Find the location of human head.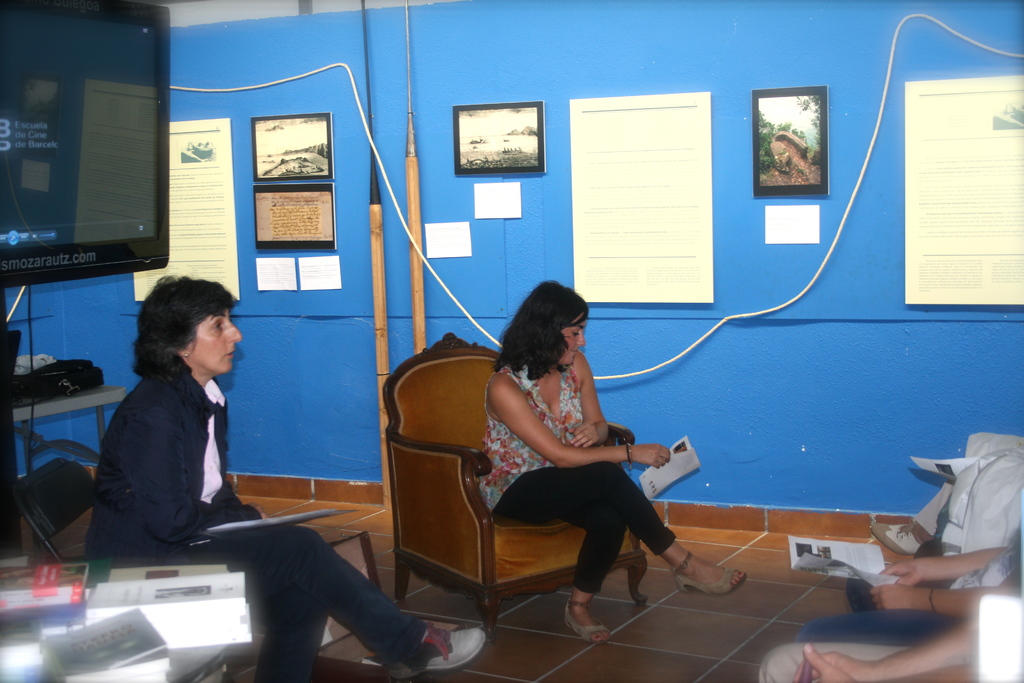
Location: left=518, top=286, right=593, bottom=367.
